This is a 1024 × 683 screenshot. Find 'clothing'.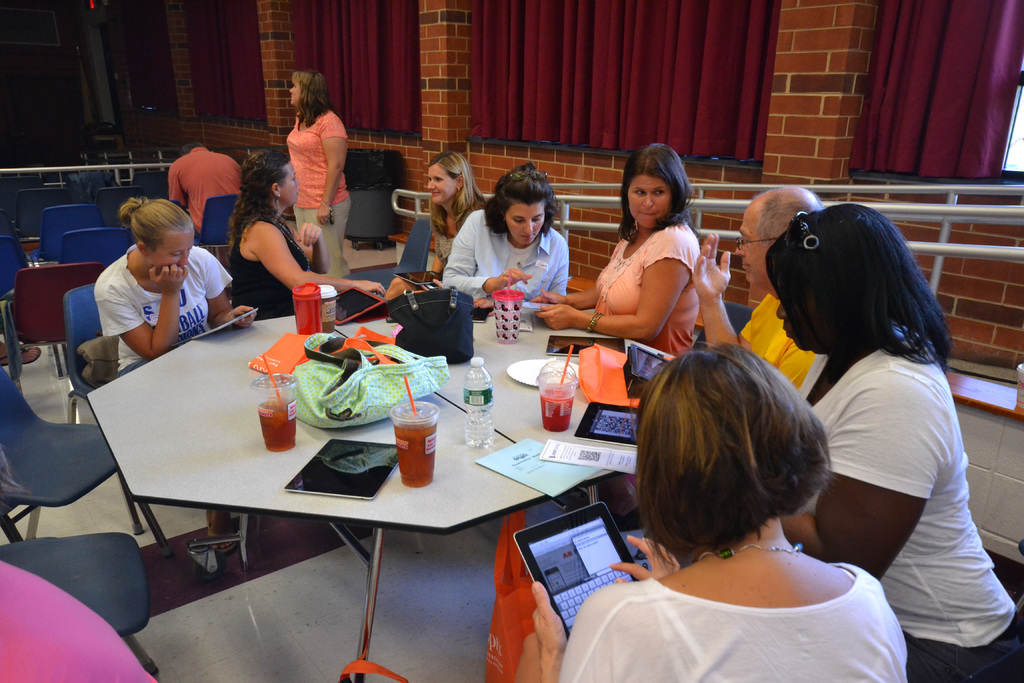
Bounding box: box(292, 184, 350, 274).
